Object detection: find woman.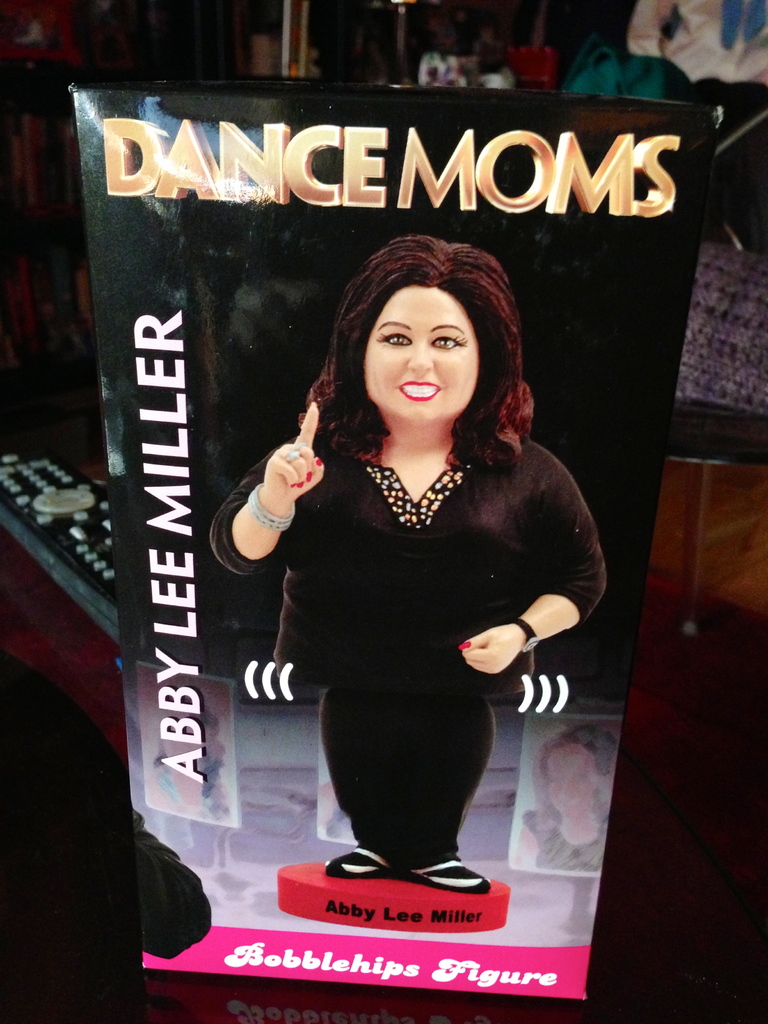
x1=218 y1=223 x2=593 y2=918.
